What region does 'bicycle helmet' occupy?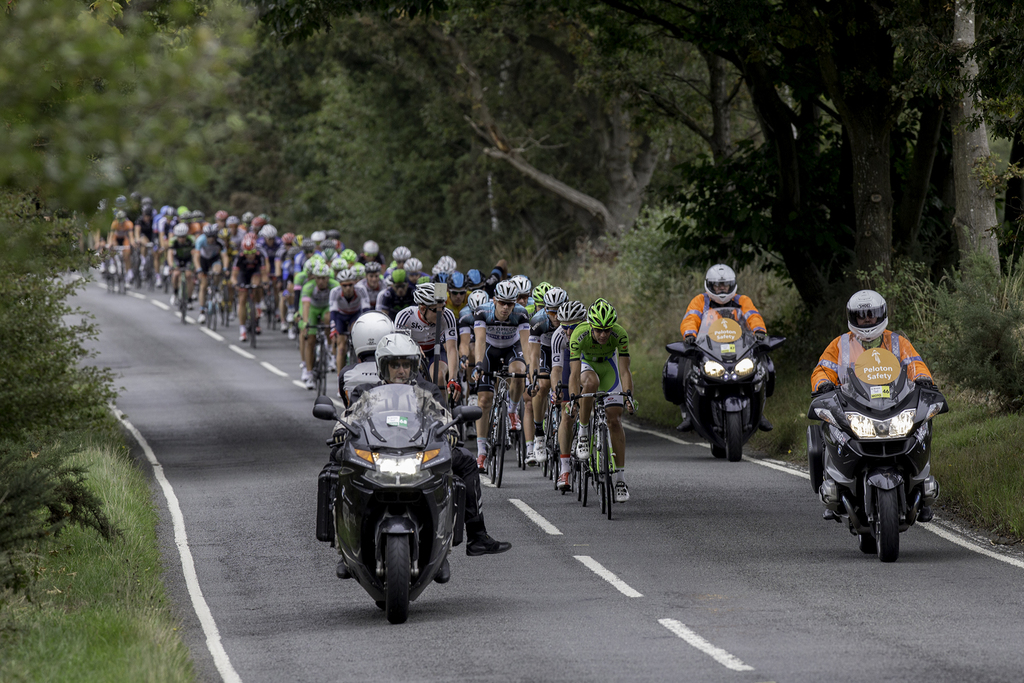
box=[242, 238, 255, 250].
